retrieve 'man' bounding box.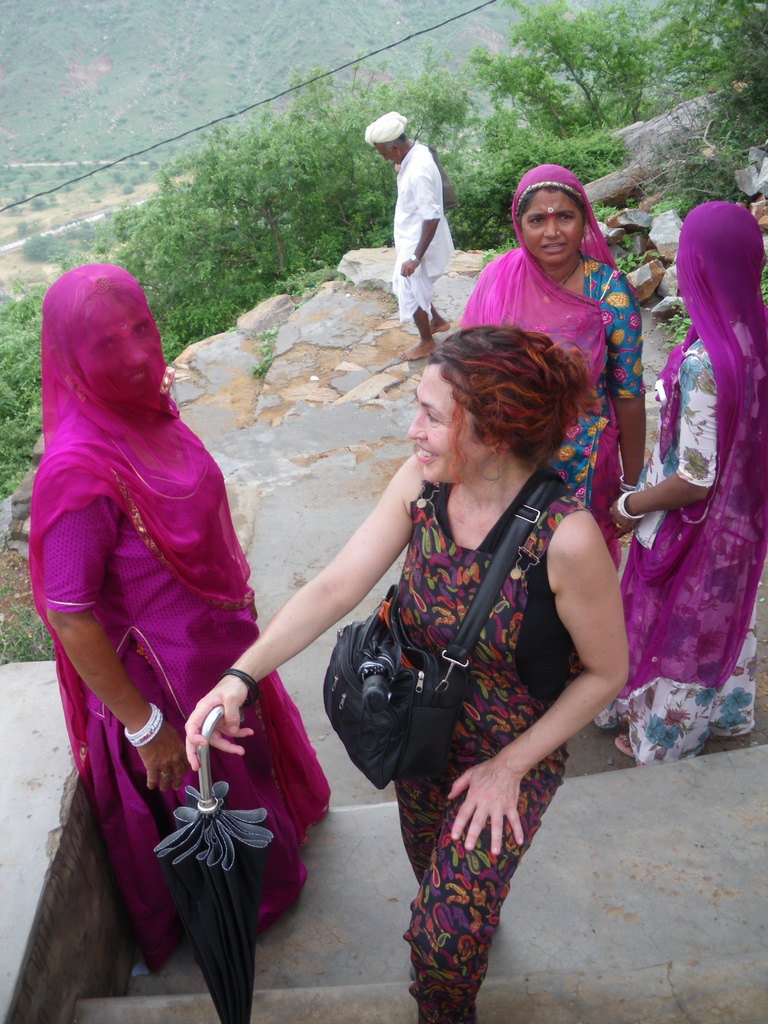
Bounding box: [363, 109, 457, 363].
